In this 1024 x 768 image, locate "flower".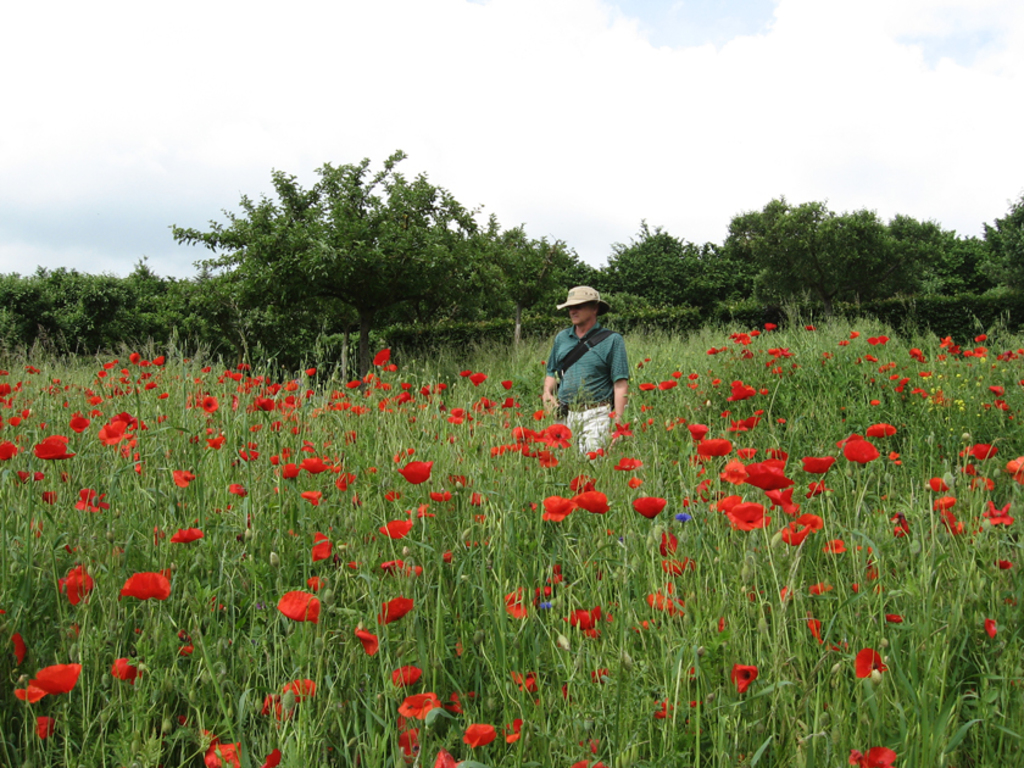
Bounding box: [x1=545, y1=496, x2=575, y2=524].
